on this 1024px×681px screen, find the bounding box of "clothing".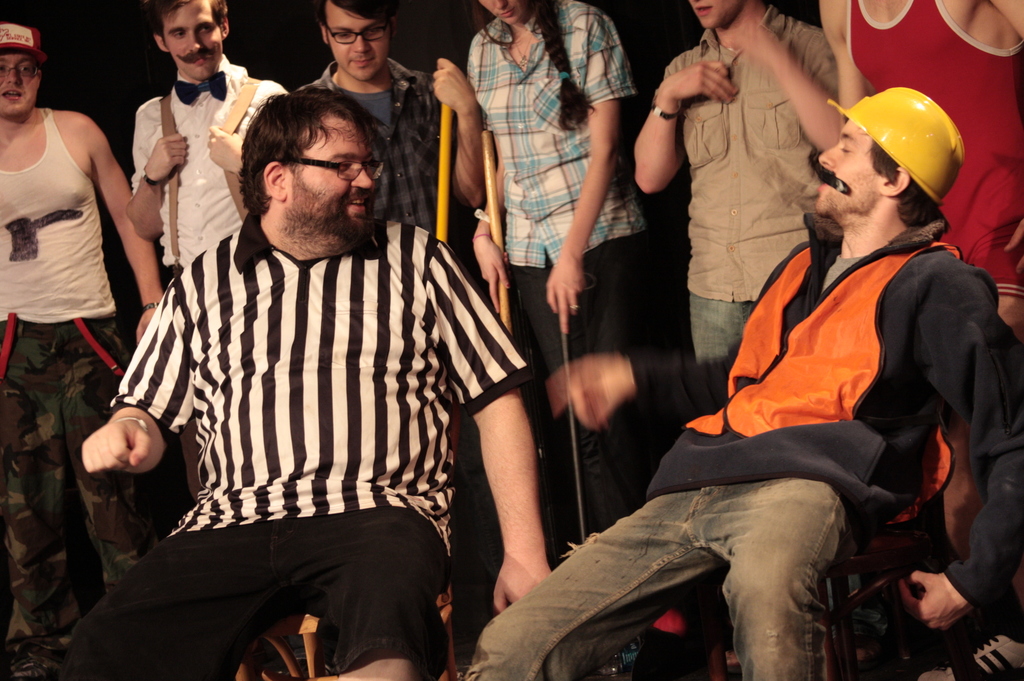
Bounding box: bbox=(305, 68, 445, 225).
